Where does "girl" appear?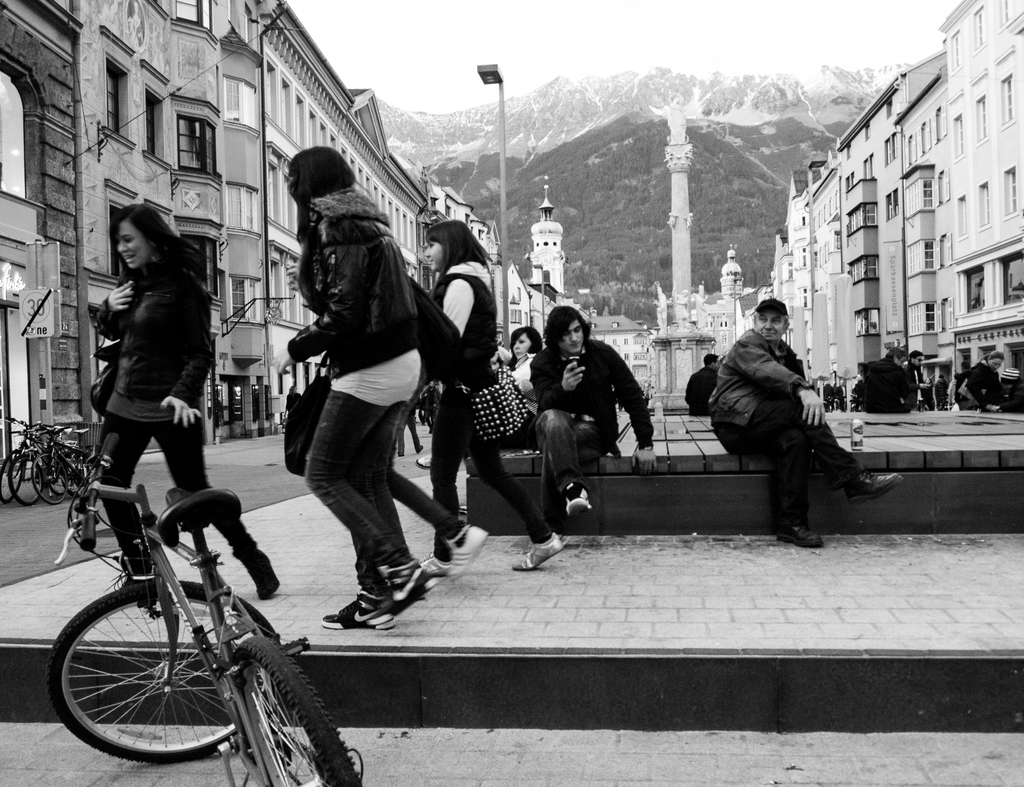
Appears at l=86, t=199, r=284, b=612.
